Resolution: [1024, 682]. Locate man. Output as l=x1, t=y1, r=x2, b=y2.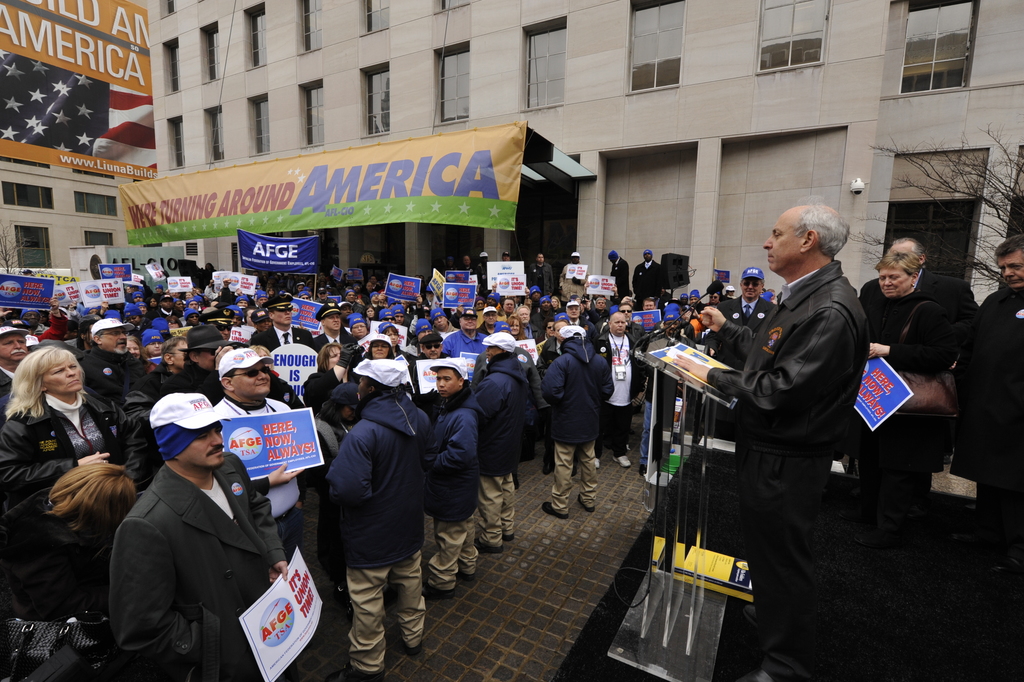
l=950, t=234, r=1023, b=580.
